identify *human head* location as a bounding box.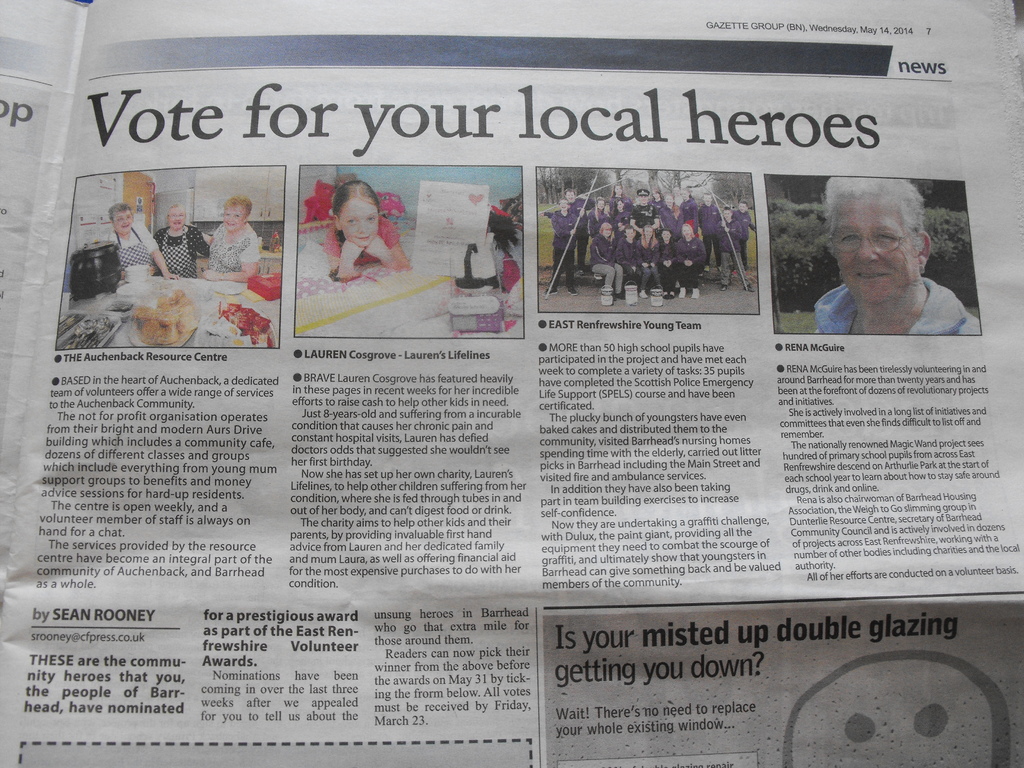
[828,184,938,315].
